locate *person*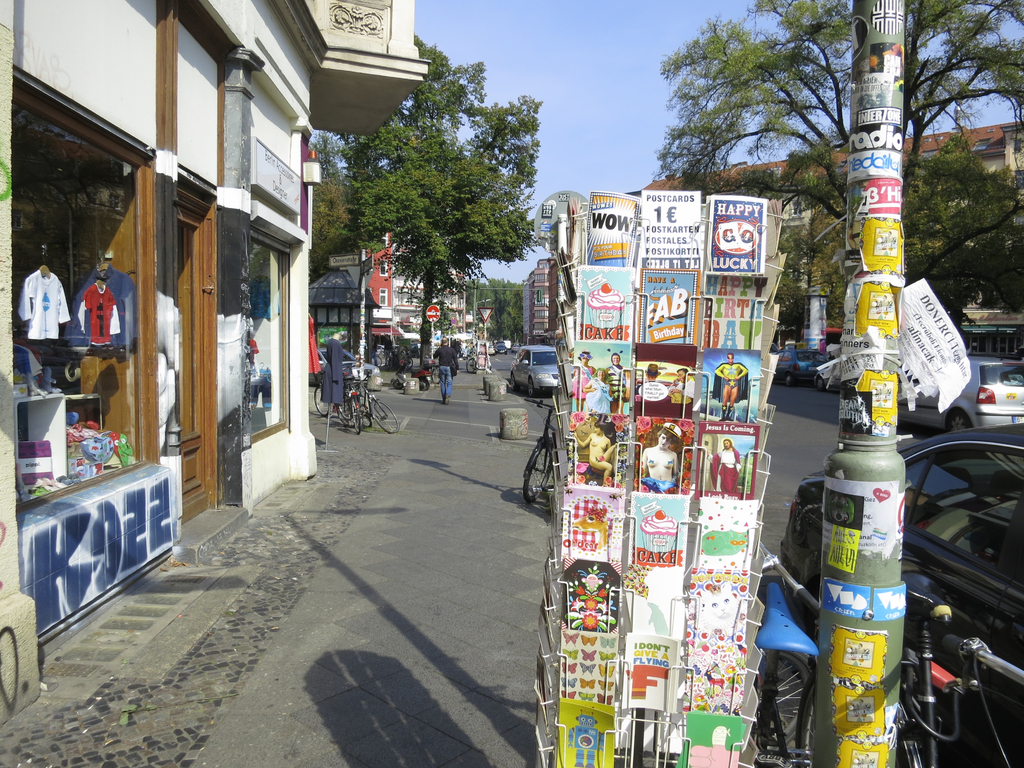
BBox(639, 431, 679, 495)
